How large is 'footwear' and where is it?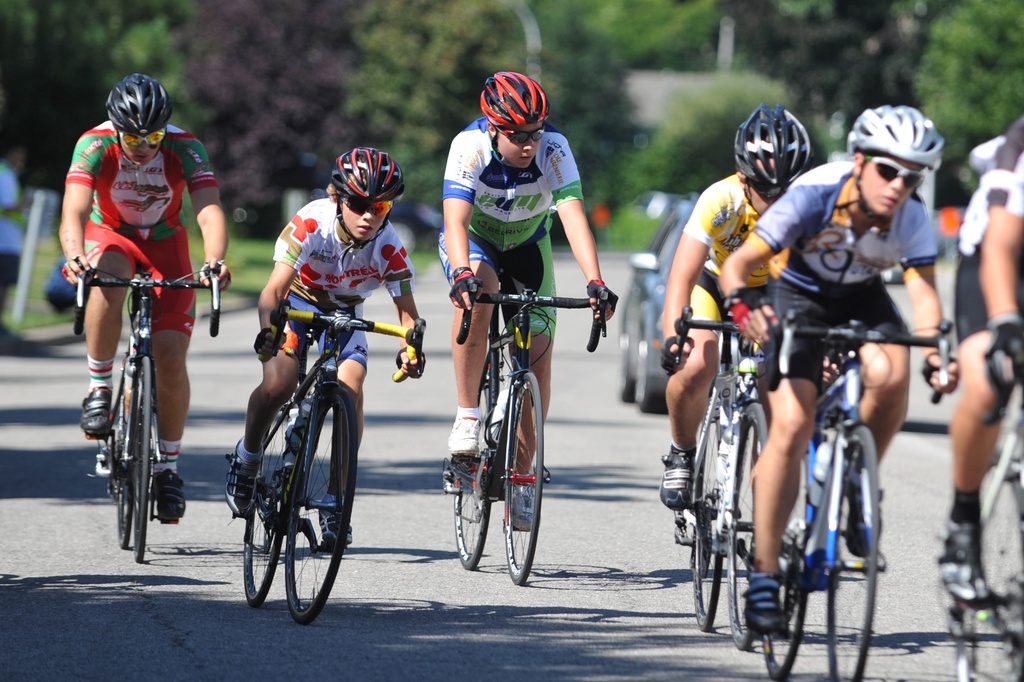
Bounding box: x1=508, y1=482, x2=538, y2=531.
